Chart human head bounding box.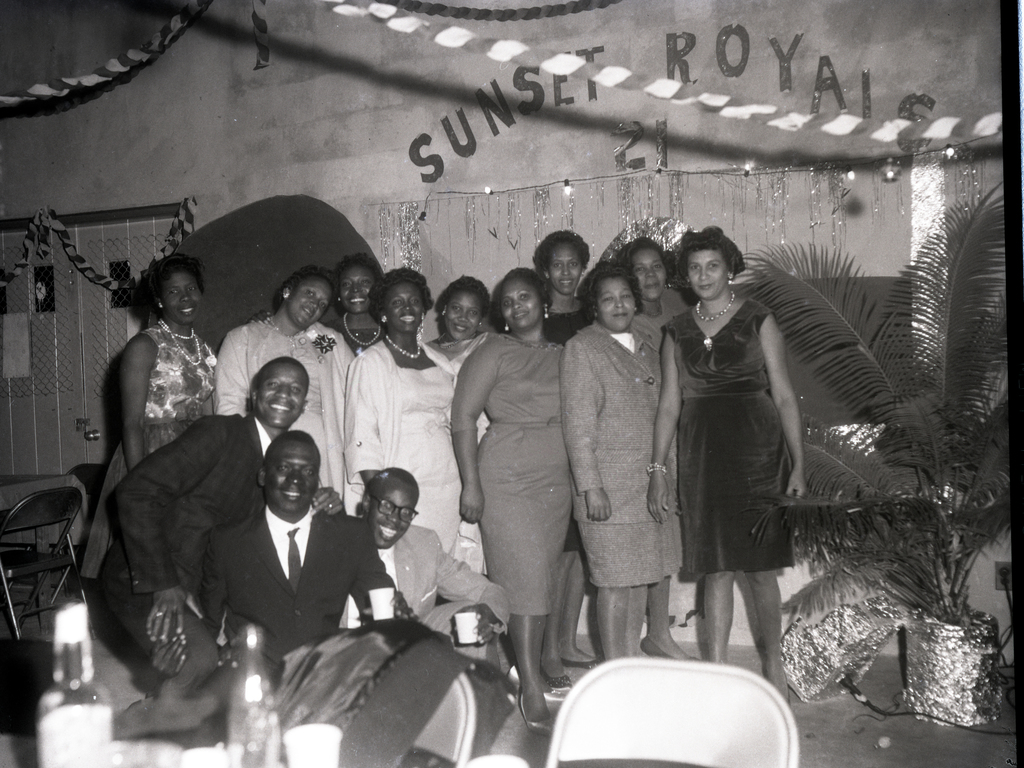
Charted: locate(614, 237, 676, 298).
